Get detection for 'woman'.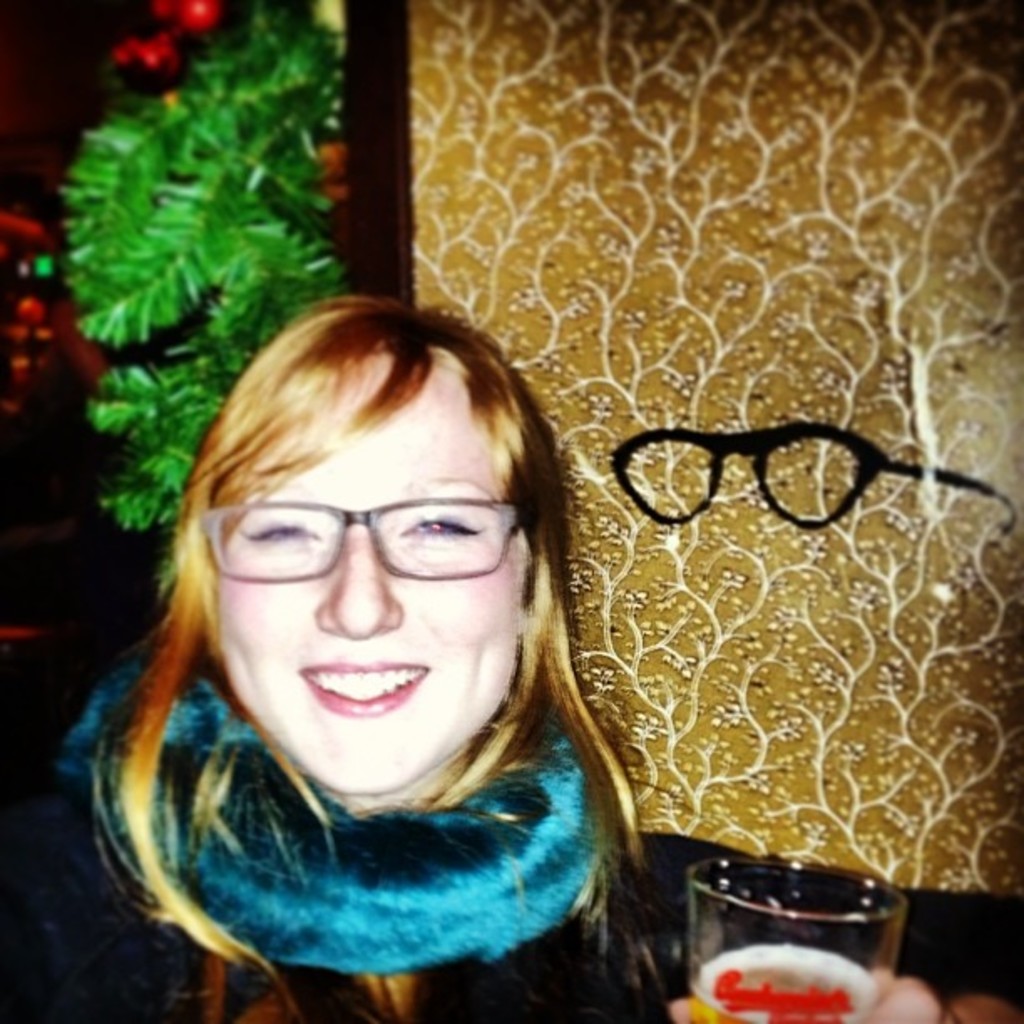
Detection: select_region(42, 246, 753, 1019).
